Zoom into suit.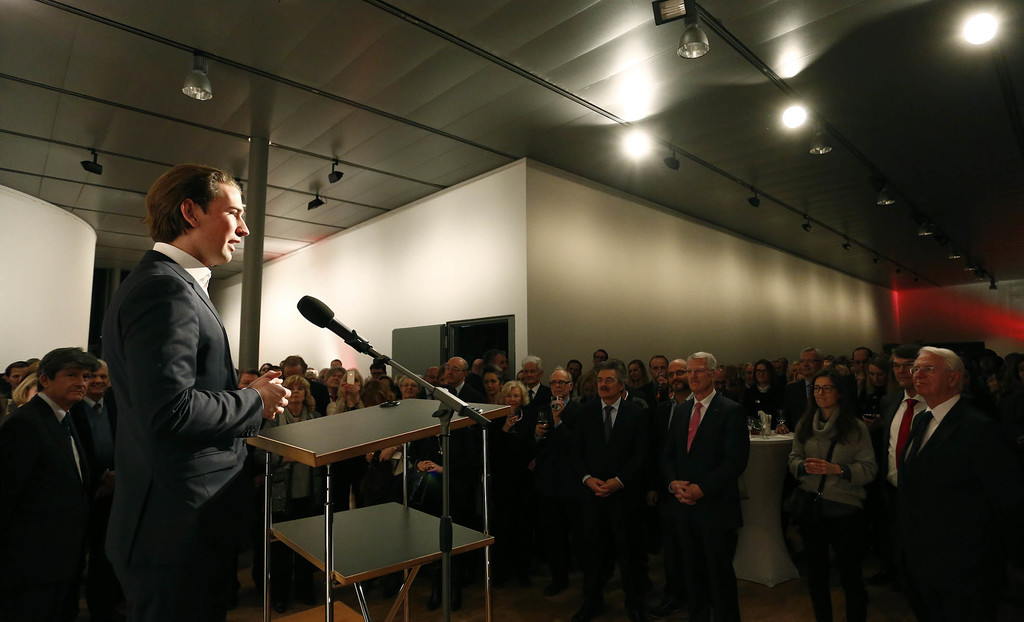
Zoom target: <bbox>788, 376, 812, 426</bbox>.
